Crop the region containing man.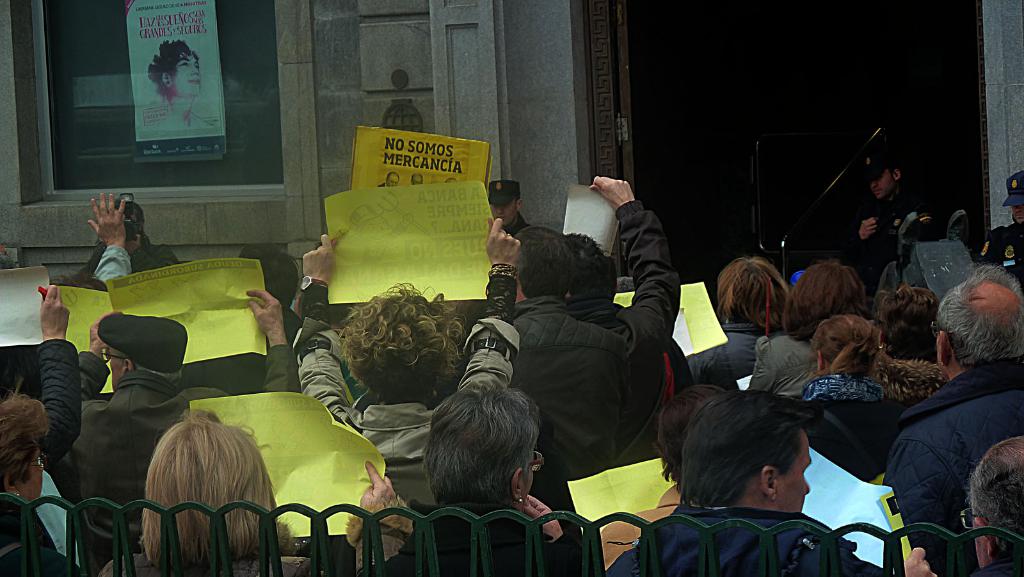
Crop region: [left=856, top=141, right=943, bottom=286].
